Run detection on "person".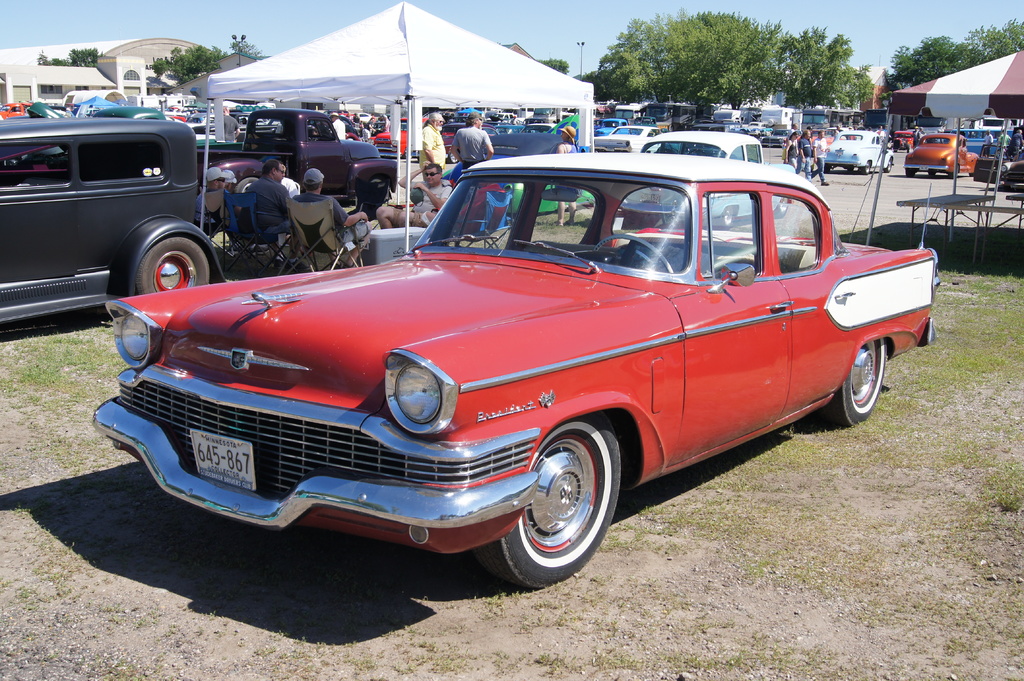
Result: {"x1": 996, "y1": 128, "x2": 1009, "y2": 158}.
